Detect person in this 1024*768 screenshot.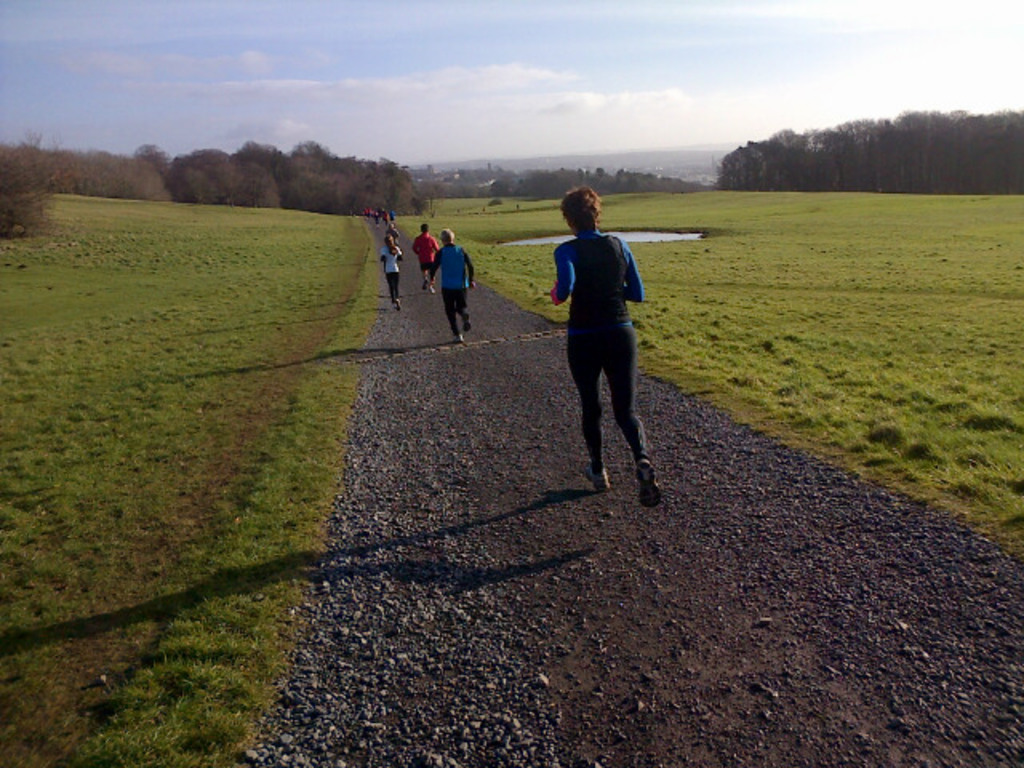
Detection: [530,184,659,501].
